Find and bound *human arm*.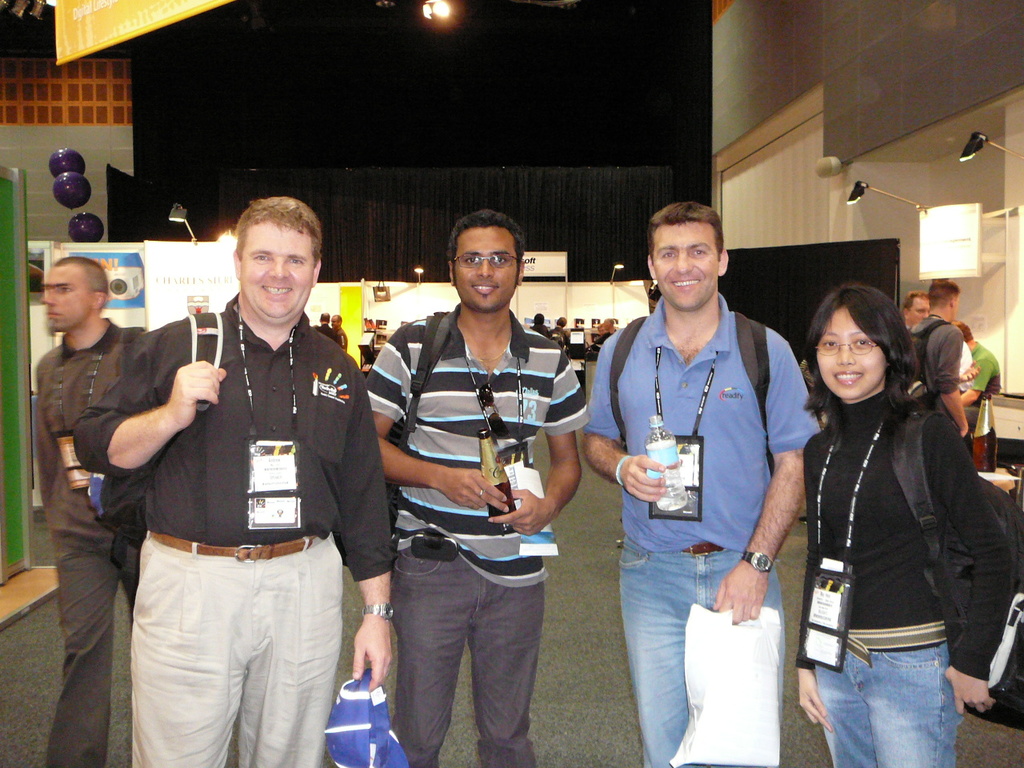
Bound: bbox=[957, 356, 985, 402].
